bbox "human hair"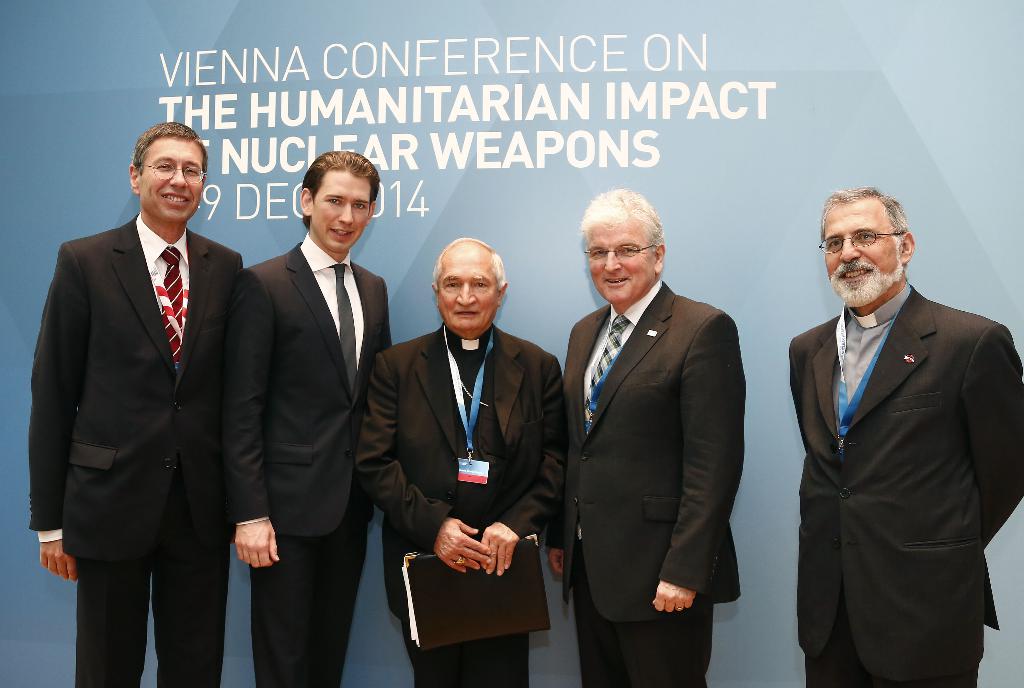
[left=135, top=124, right=211, bottom=172]
